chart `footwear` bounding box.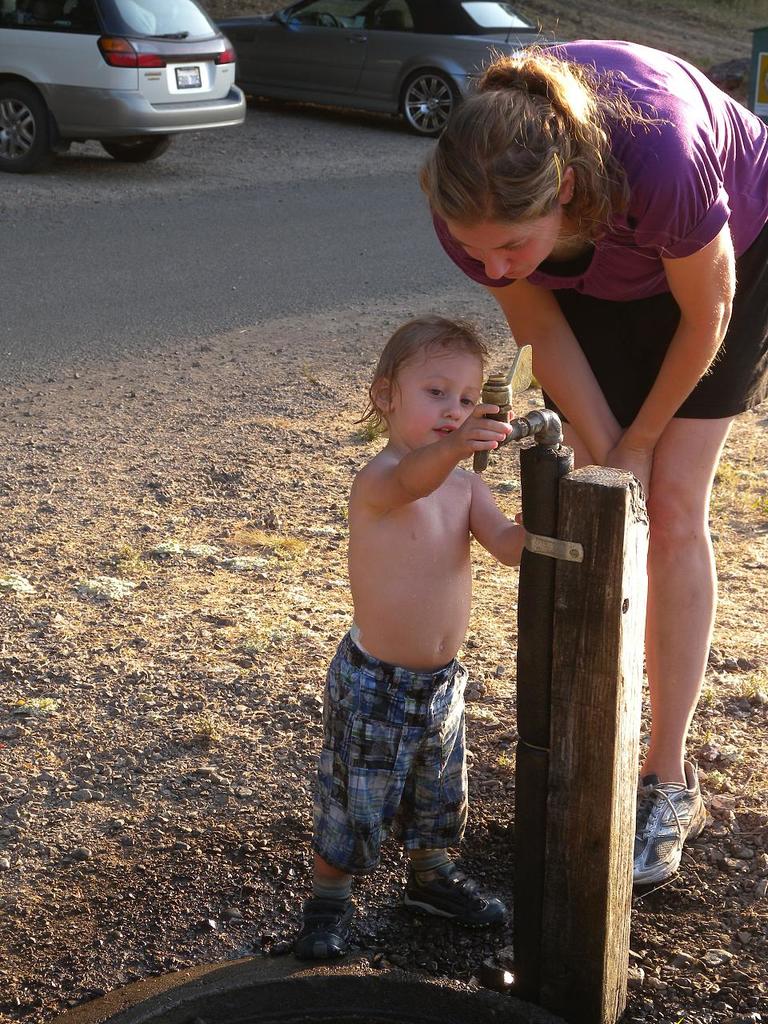
Charted: <region>296, 896, 358, 959</region>.
